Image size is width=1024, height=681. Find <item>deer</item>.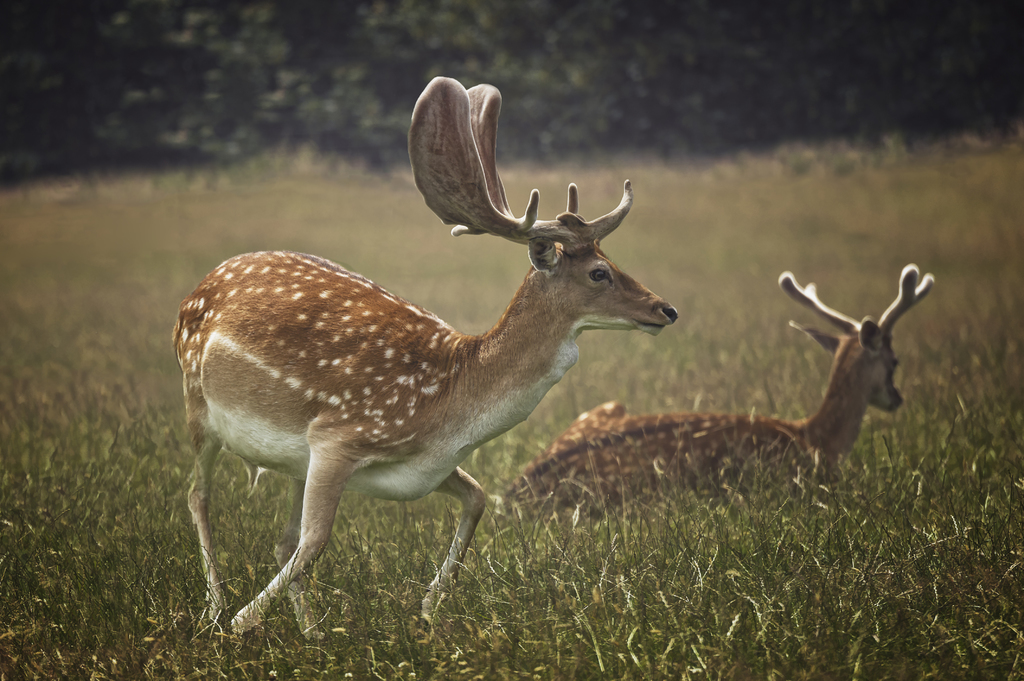
bbox=[503, 263, 940, 532].
